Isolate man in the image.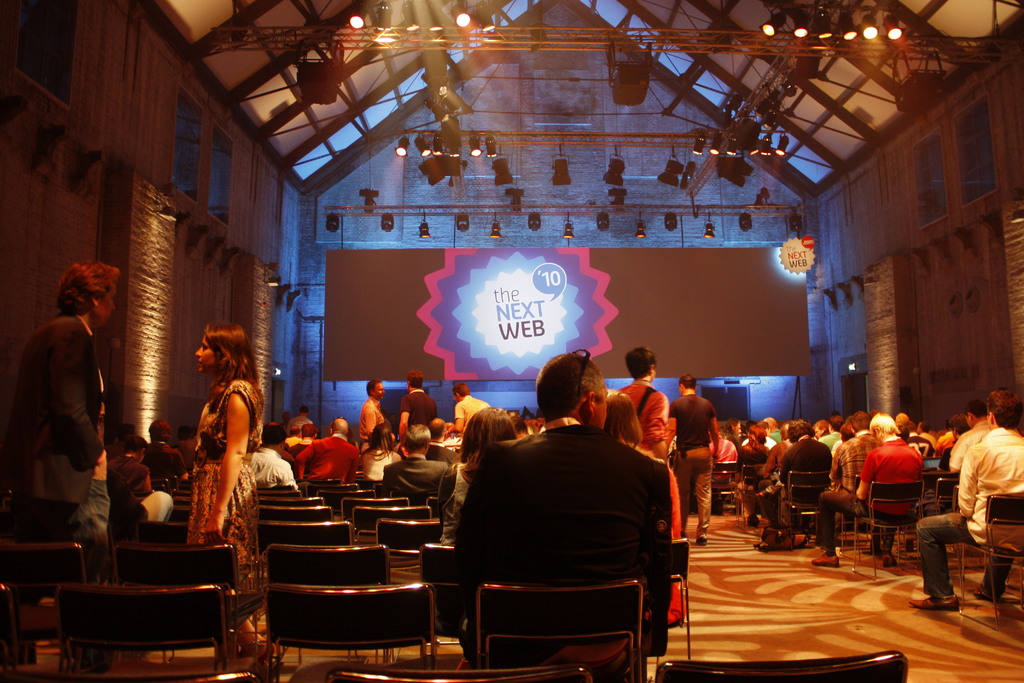
Isolated region: bbox(294, 420, 361, 485).
